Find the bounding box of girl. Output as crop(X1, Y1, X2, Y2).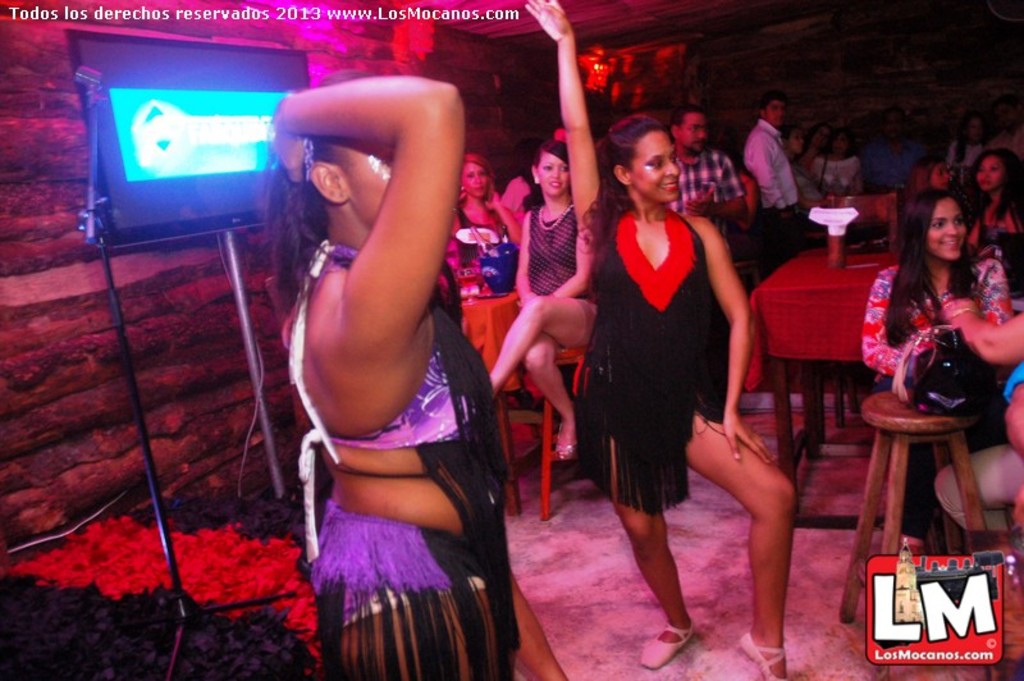
crop(431, 152, 522, 307).
